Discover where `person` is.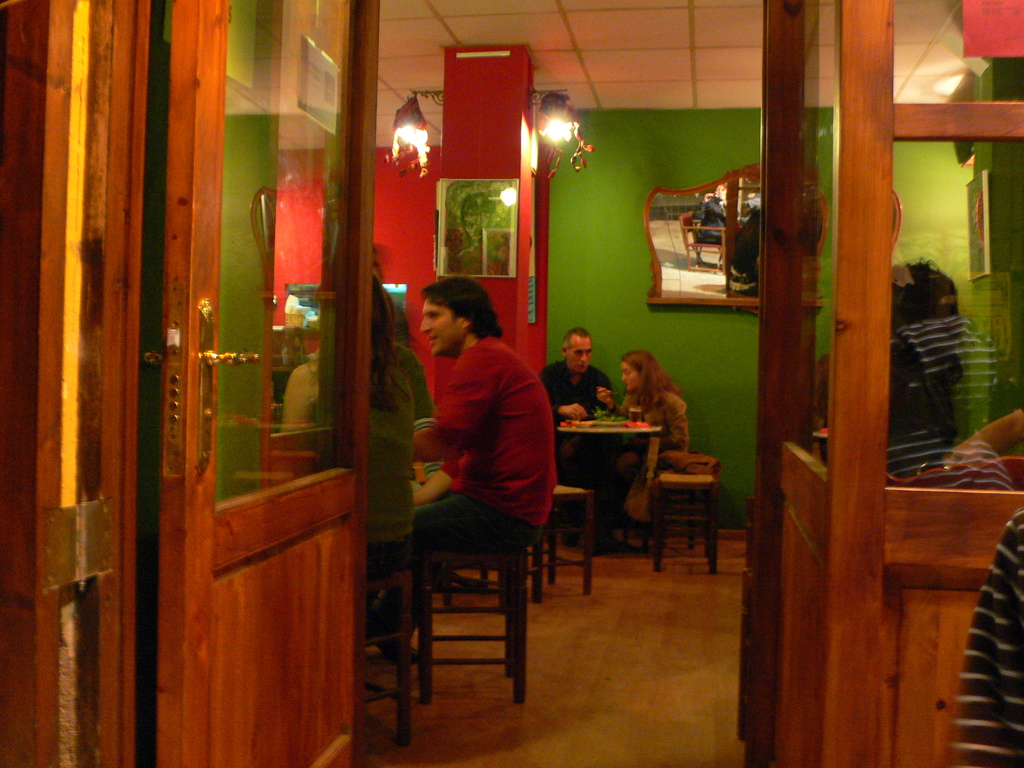
Discovered at bbox=(545, 328, 613, 420).
